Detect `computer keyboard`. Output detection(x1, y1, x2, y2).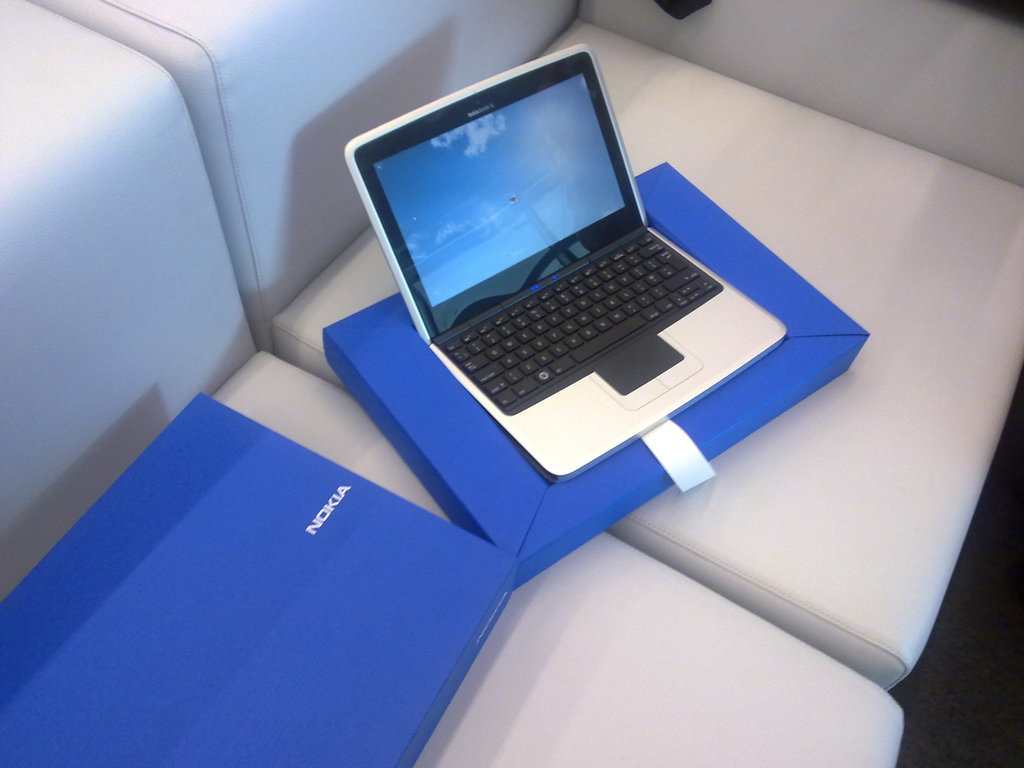
detection(437, 230, 723, 410).
